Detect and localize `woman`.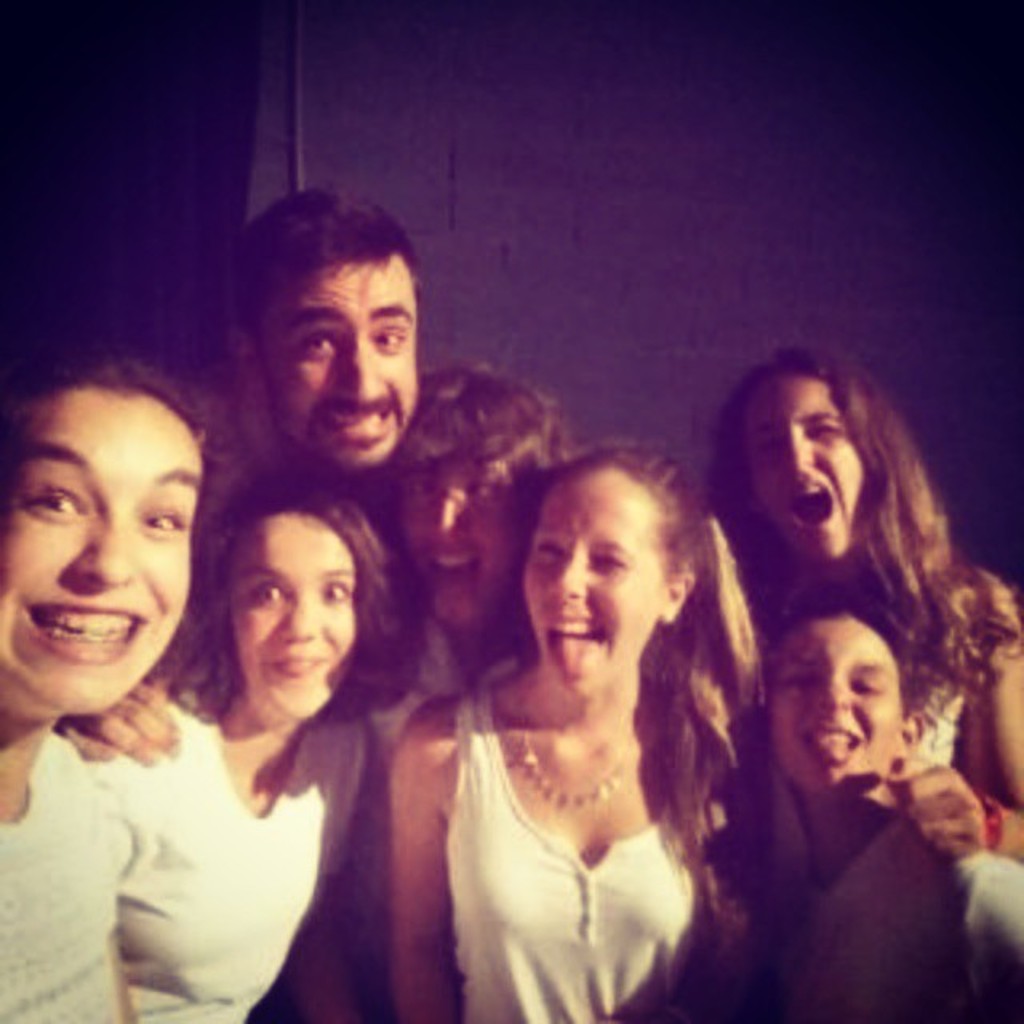
Localized at 712/578/1022/1022.
